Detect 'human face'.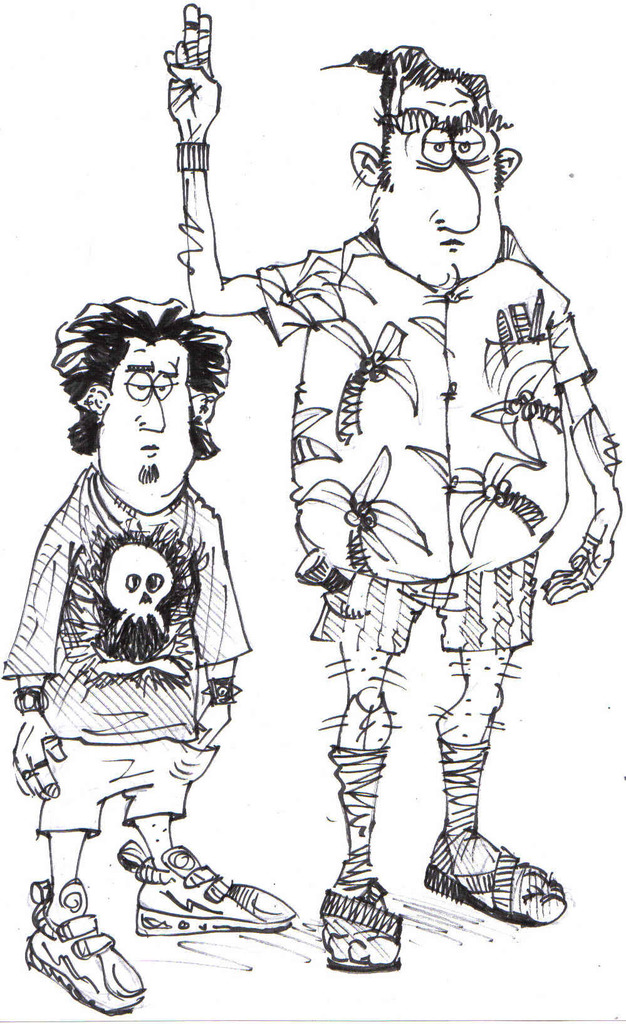
Detected at (left=372, top=74, right=503, bottom=285).
